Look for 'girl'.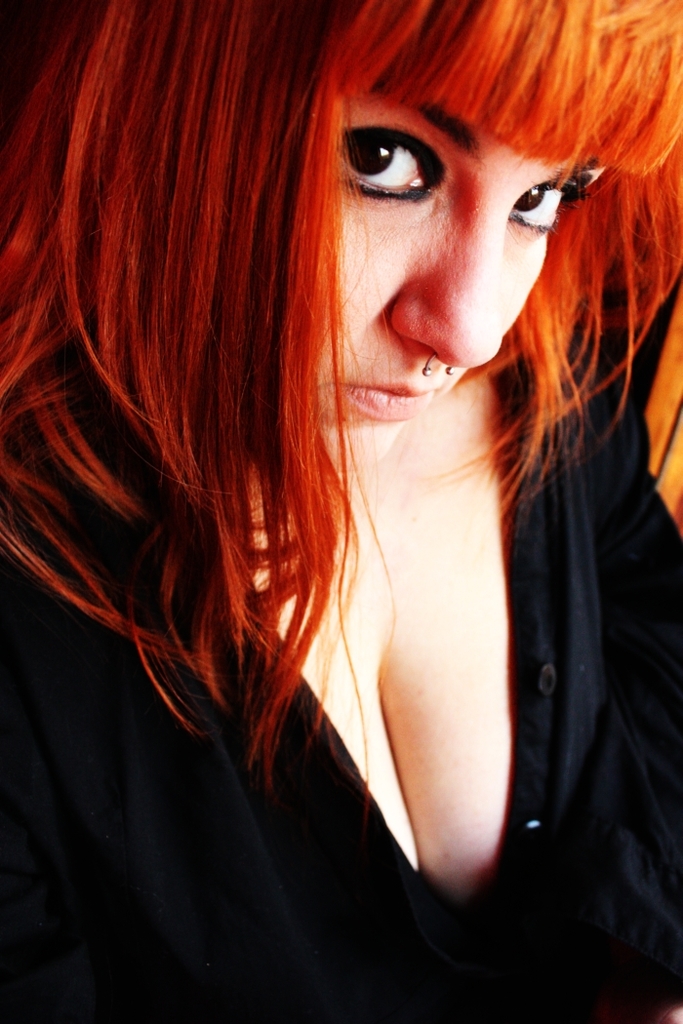
Found: (0,0,682,1023).
